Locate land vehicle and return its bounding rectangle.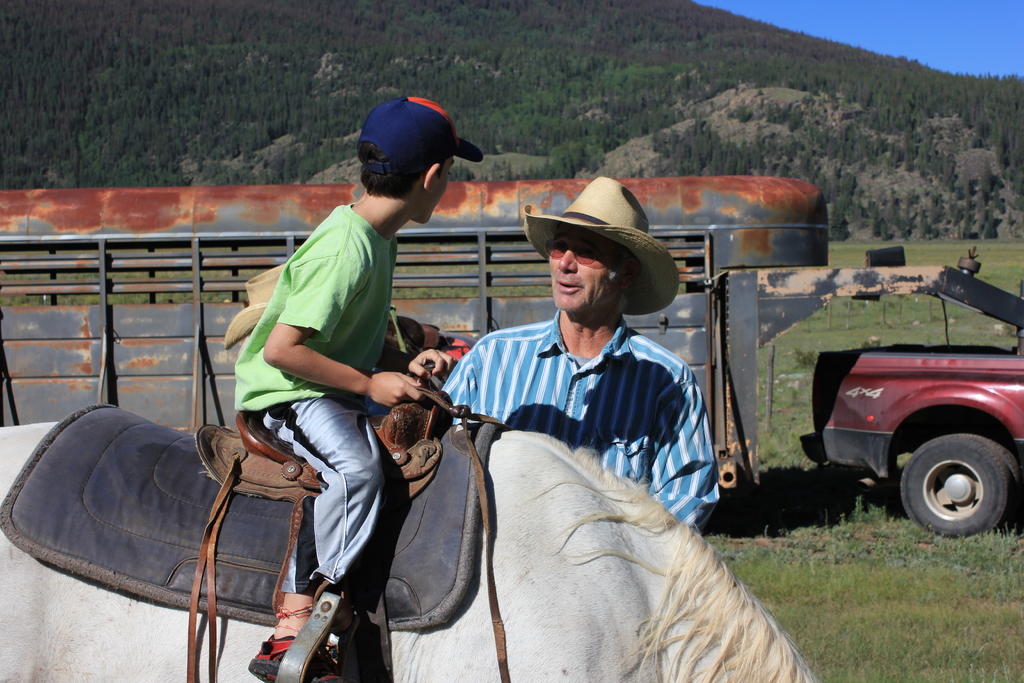
798,337,1023,541.
